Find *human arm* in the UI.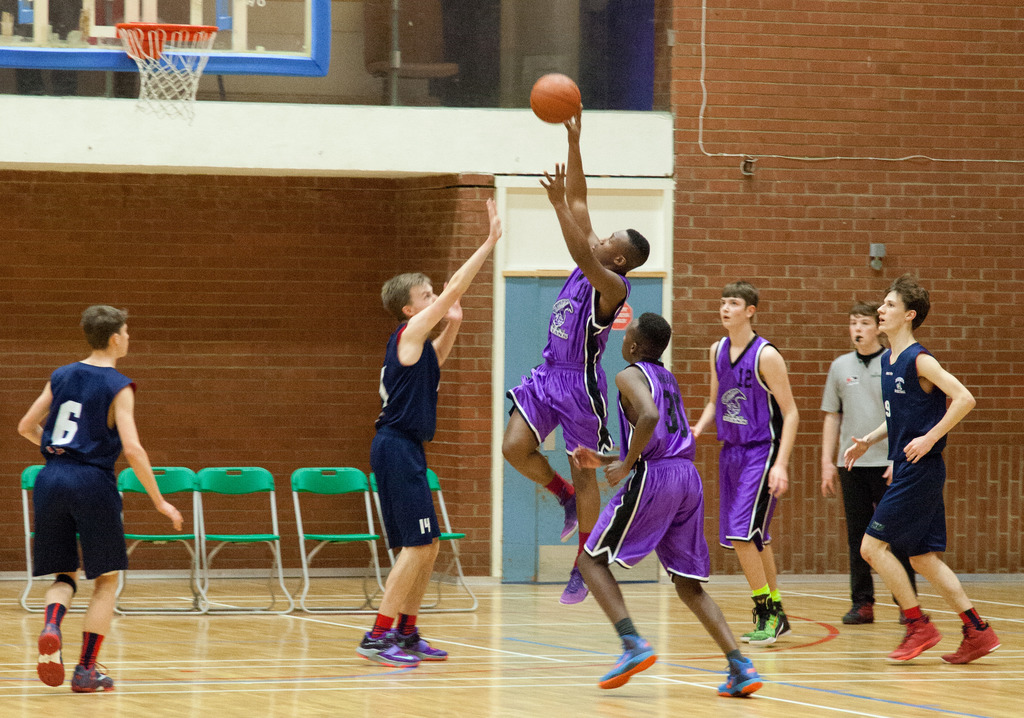
UI element at region(568, 443, 620, 475).
